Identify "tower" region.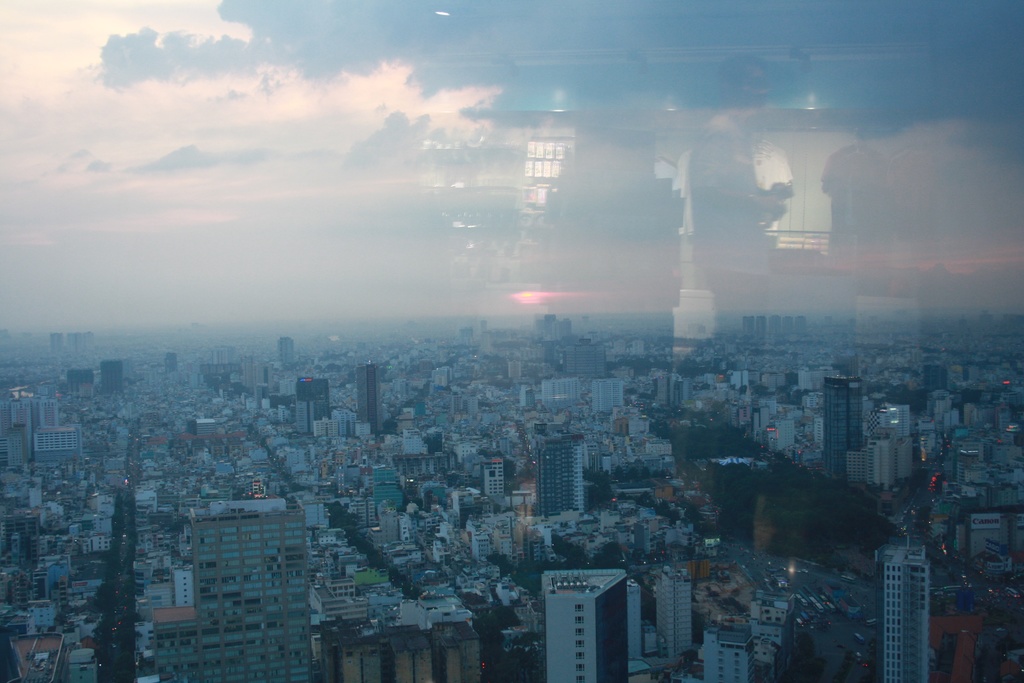
Region: box(276, 335, 292, 368).
